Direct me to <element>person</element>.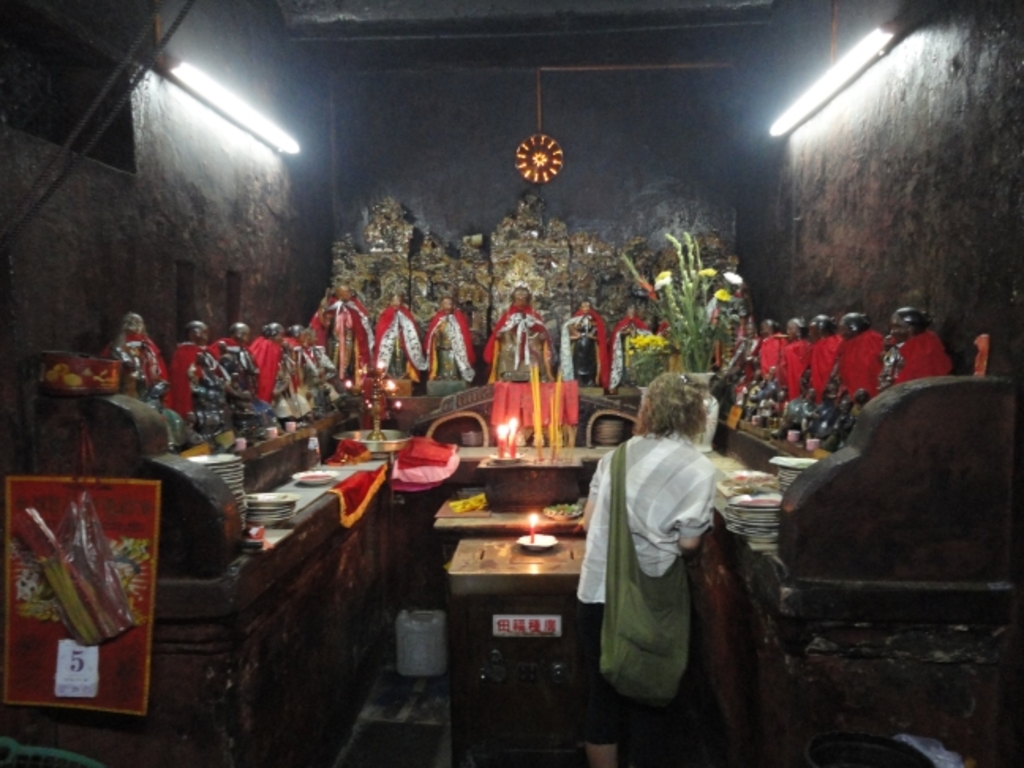
Direction: {"left": 103, "top": 313, "right": 169, "bottom": 408}.
